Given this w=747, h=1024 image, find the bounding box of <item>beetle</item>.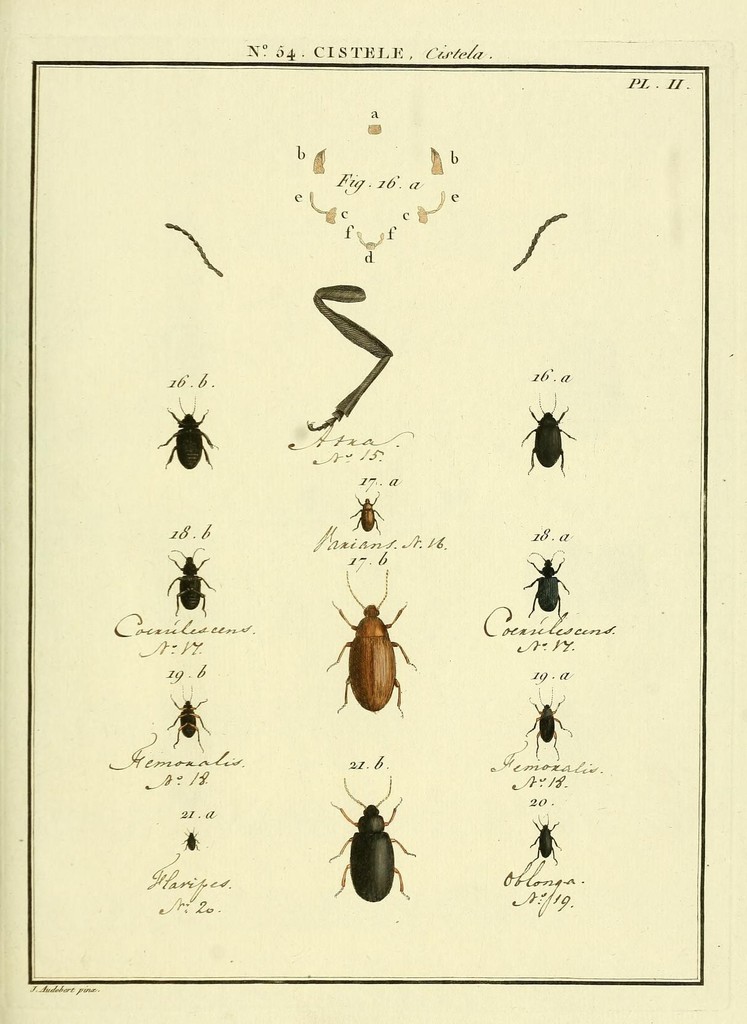
518:547:577:619.
